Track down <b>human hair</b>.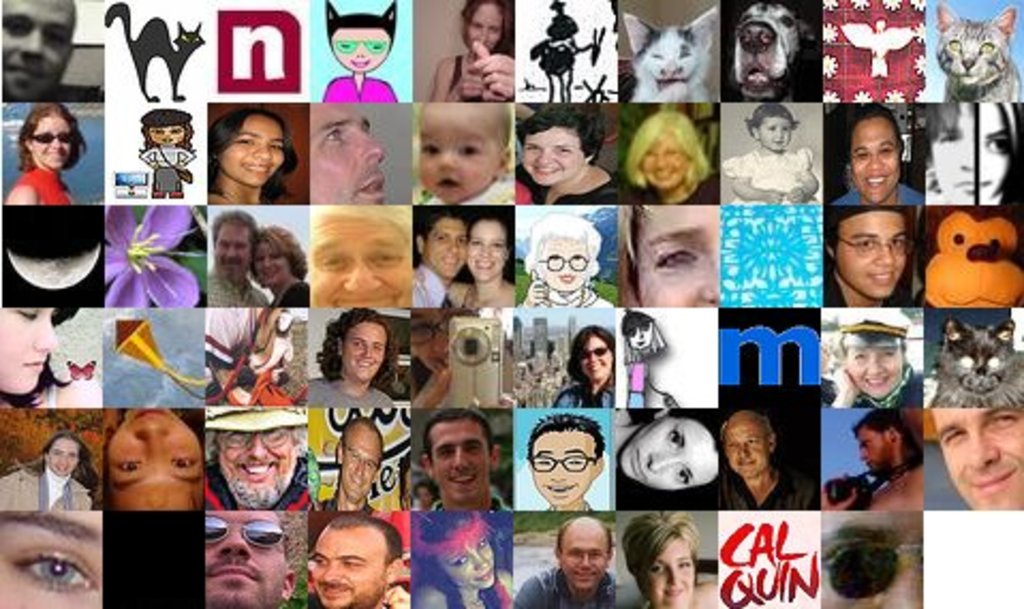
Tracked to {"x1": 825, "y1": 98, "x2": 904, "y2": 182}.
